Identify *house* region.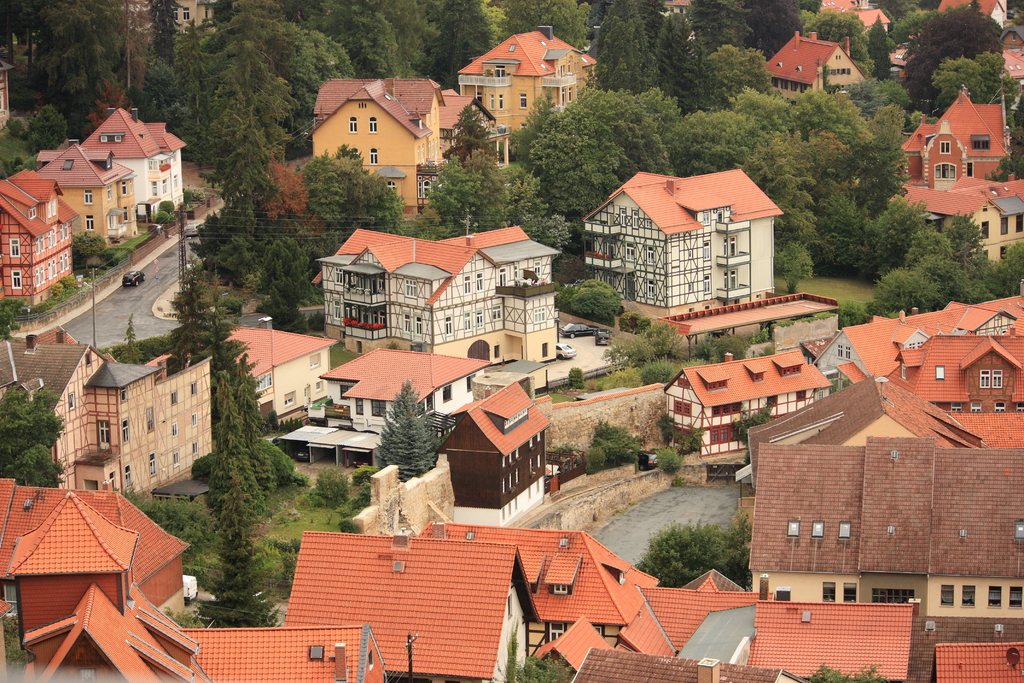
Region: [left=580, top=168, right=786, bottom=320].
